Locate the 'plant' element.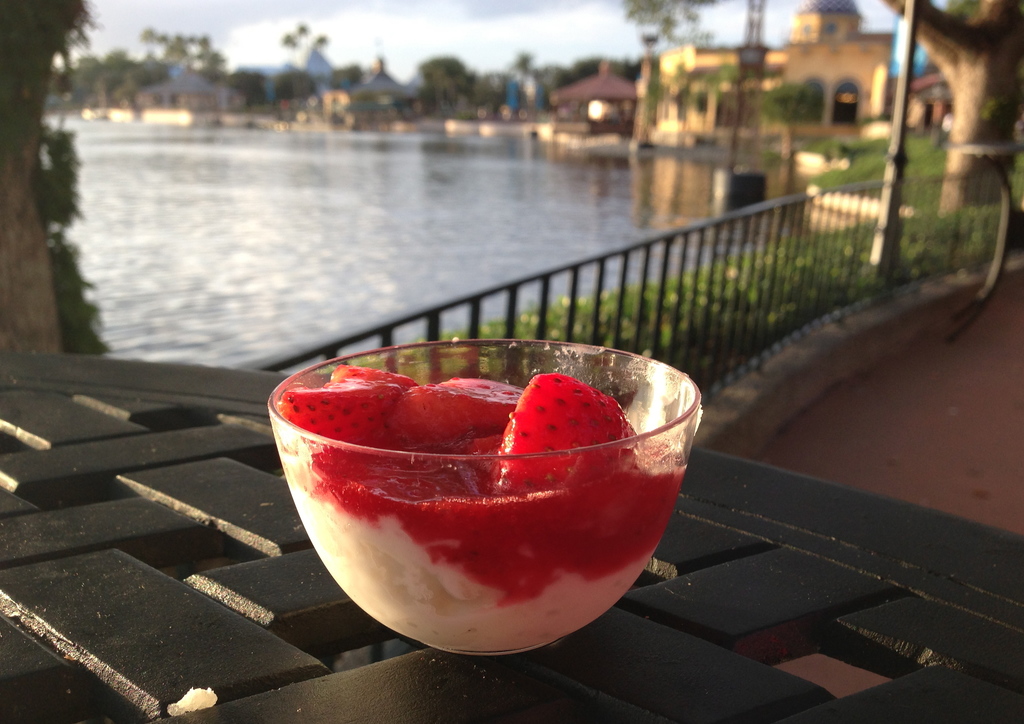
Element bbox: [x1=307, y1=127, x2=1023, y2=387].
